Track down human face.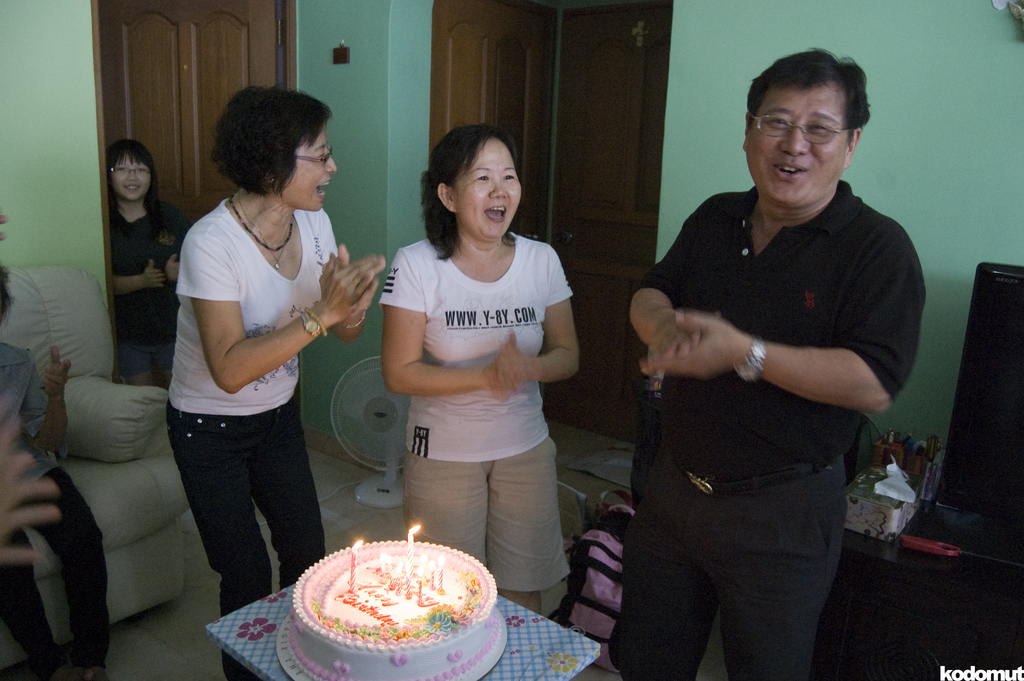
Tracked to (455, 140, 524, 240).
